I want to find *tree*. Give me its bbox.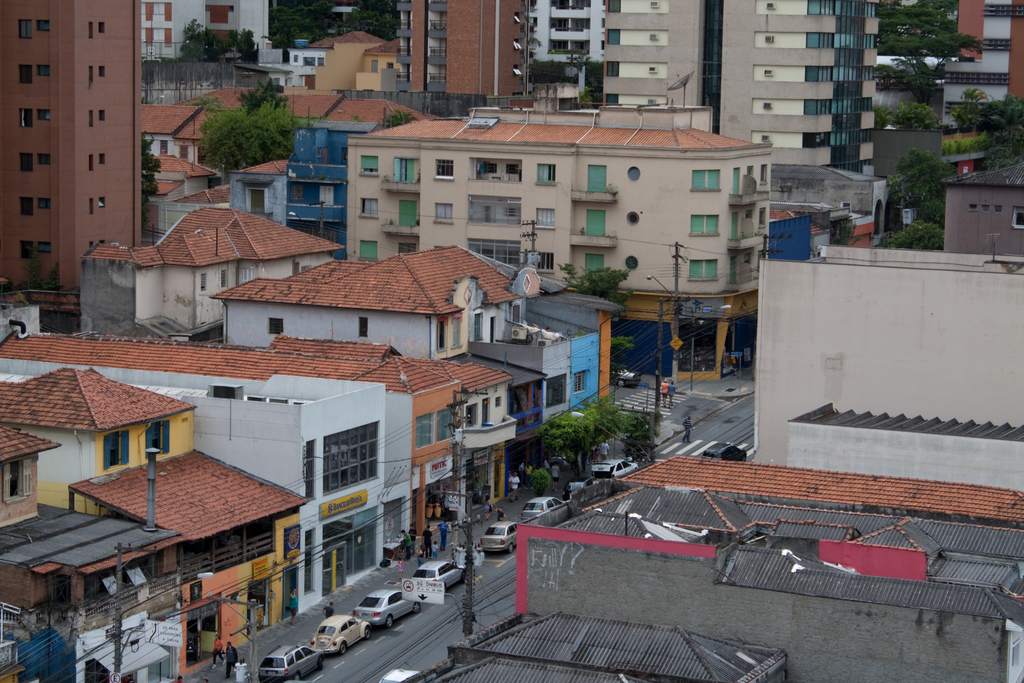
965,94,1023,181.
